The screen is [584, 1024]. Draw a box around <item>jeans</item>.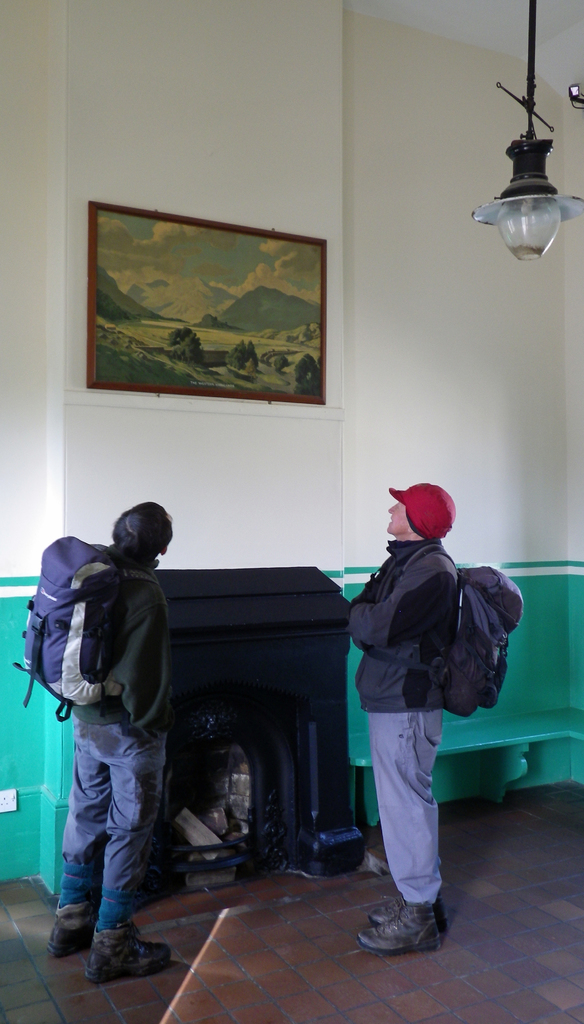
Rect(366, 705, 451, 903).
